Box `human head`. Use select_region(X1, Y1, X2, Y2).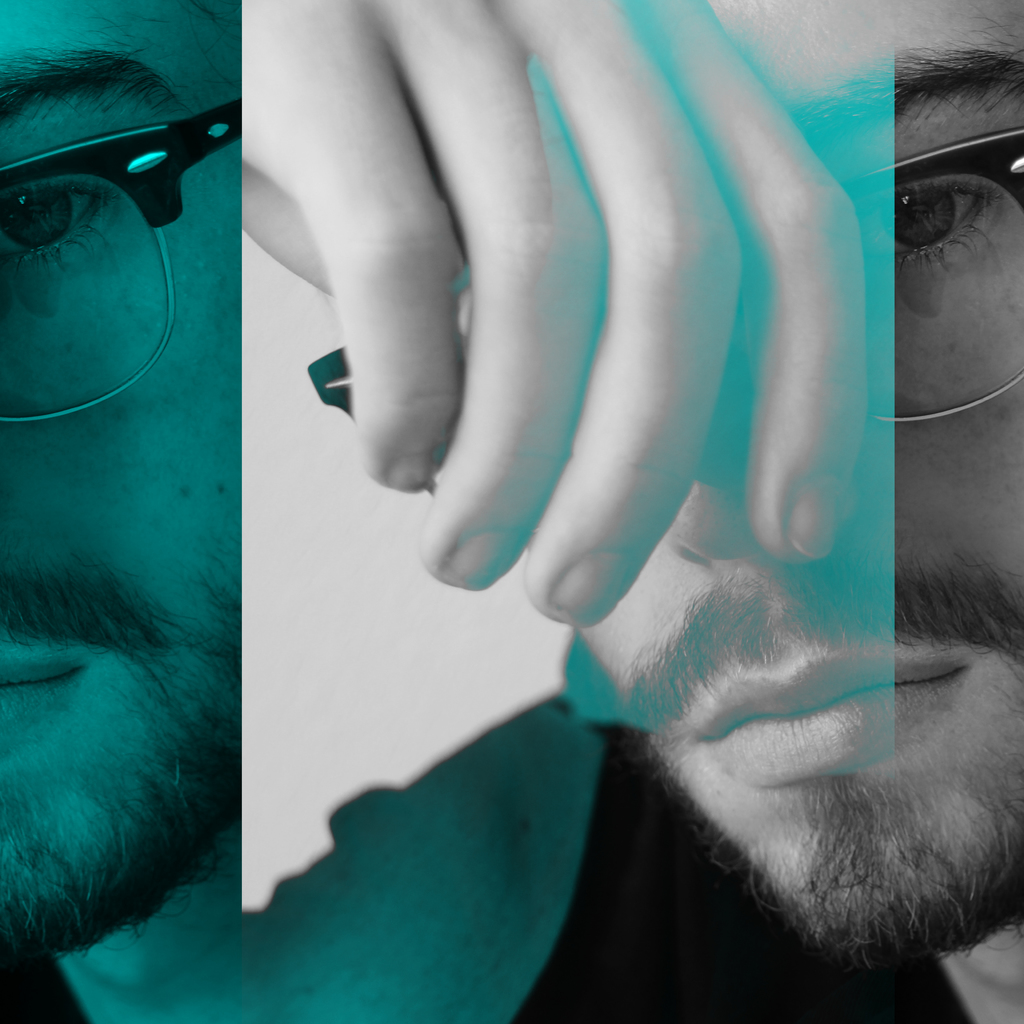
select_region(0, 1, 236, 966).
